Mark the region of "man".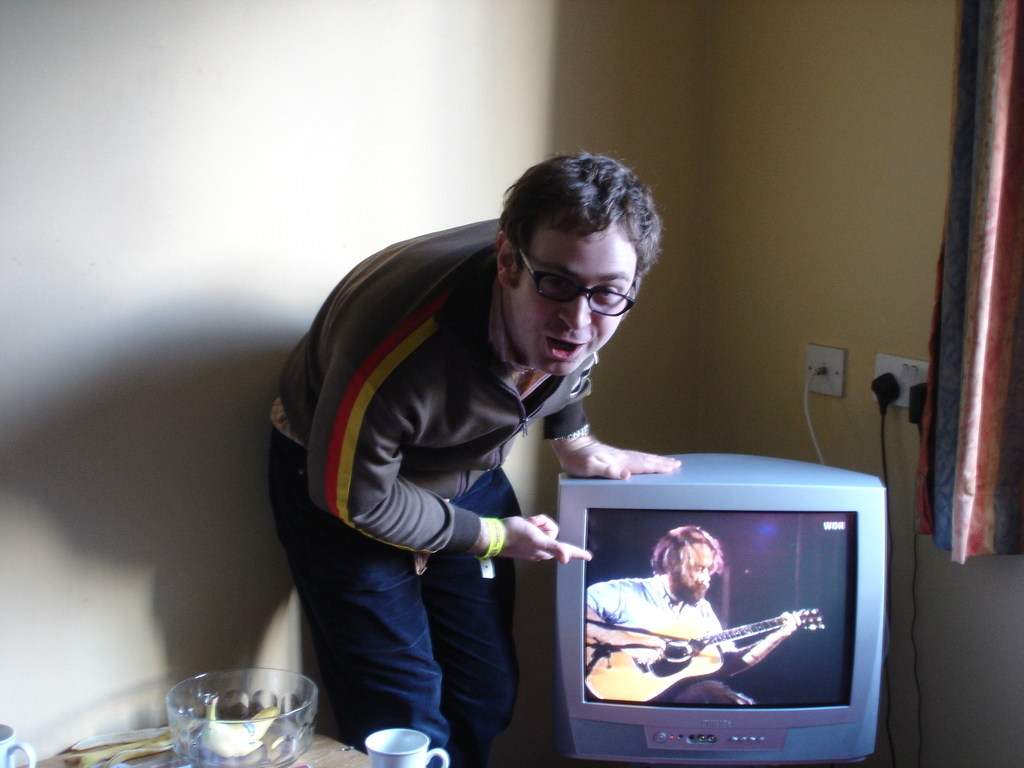
Region: 583/525/799/706.
